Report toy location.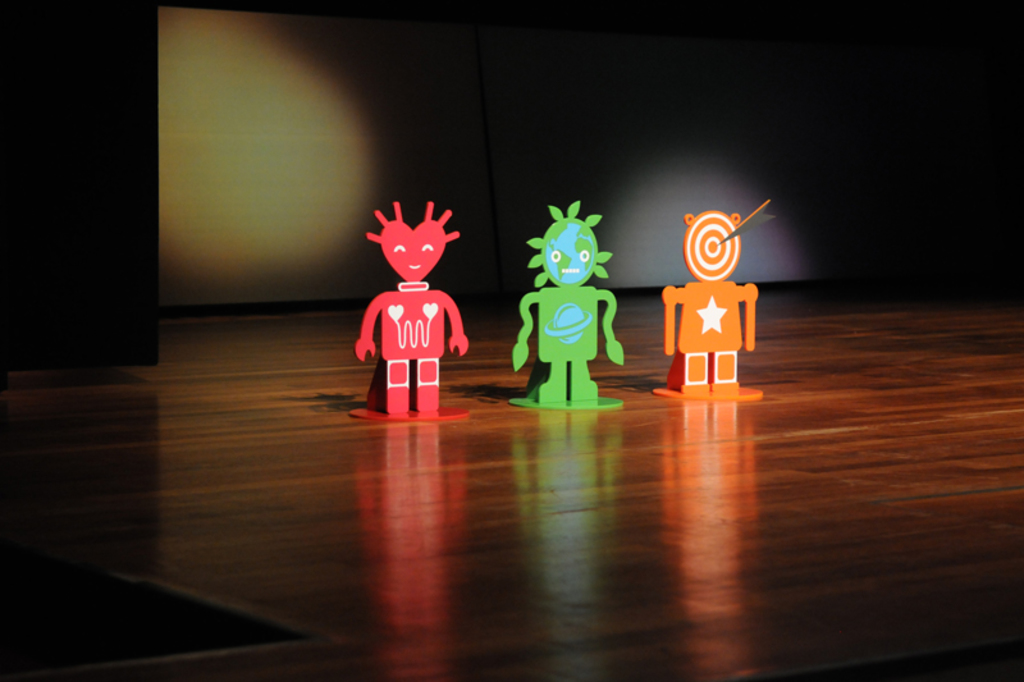
Report: <bbox>508, 201, 627, 421</bbox>.
